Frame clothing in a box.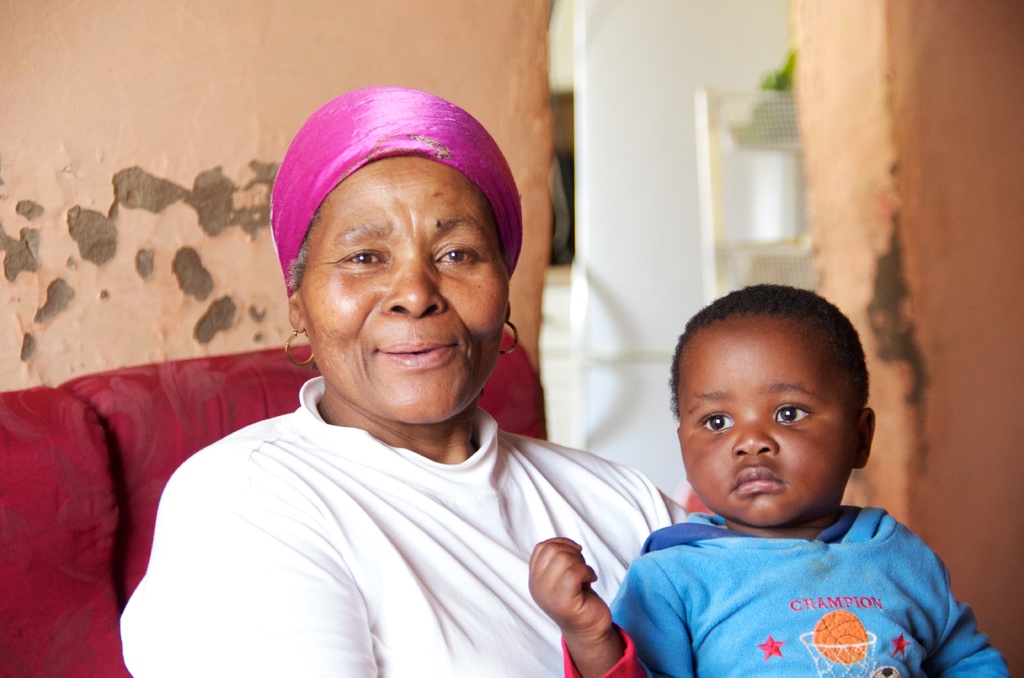
crop(115, 371, 696, 677).
